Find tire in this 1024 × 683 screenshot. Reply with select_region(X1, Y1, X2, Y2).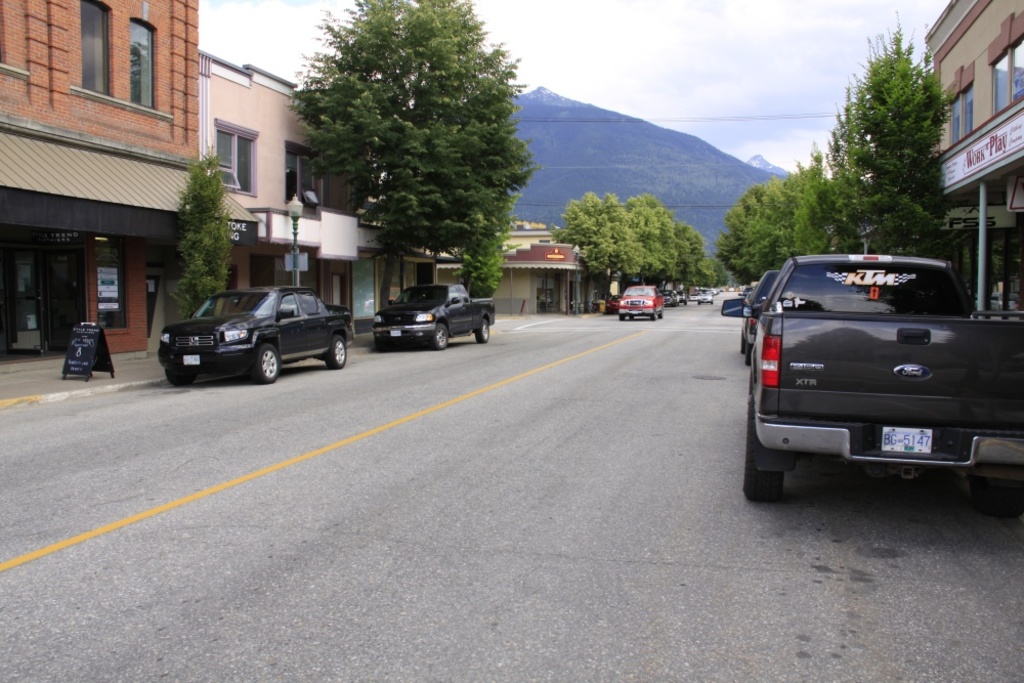
select_region(743, 345, 754, 368).
